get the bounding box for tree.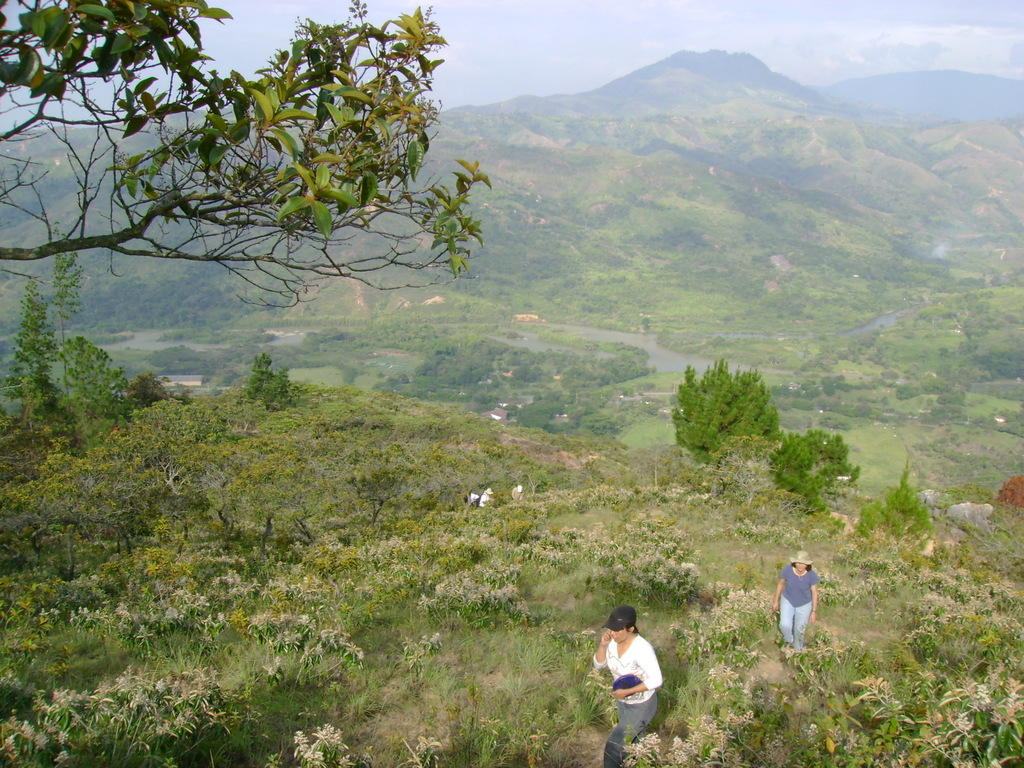
{"x1": 0, "y1": 0, "x2": 493, "y2": 305}.
